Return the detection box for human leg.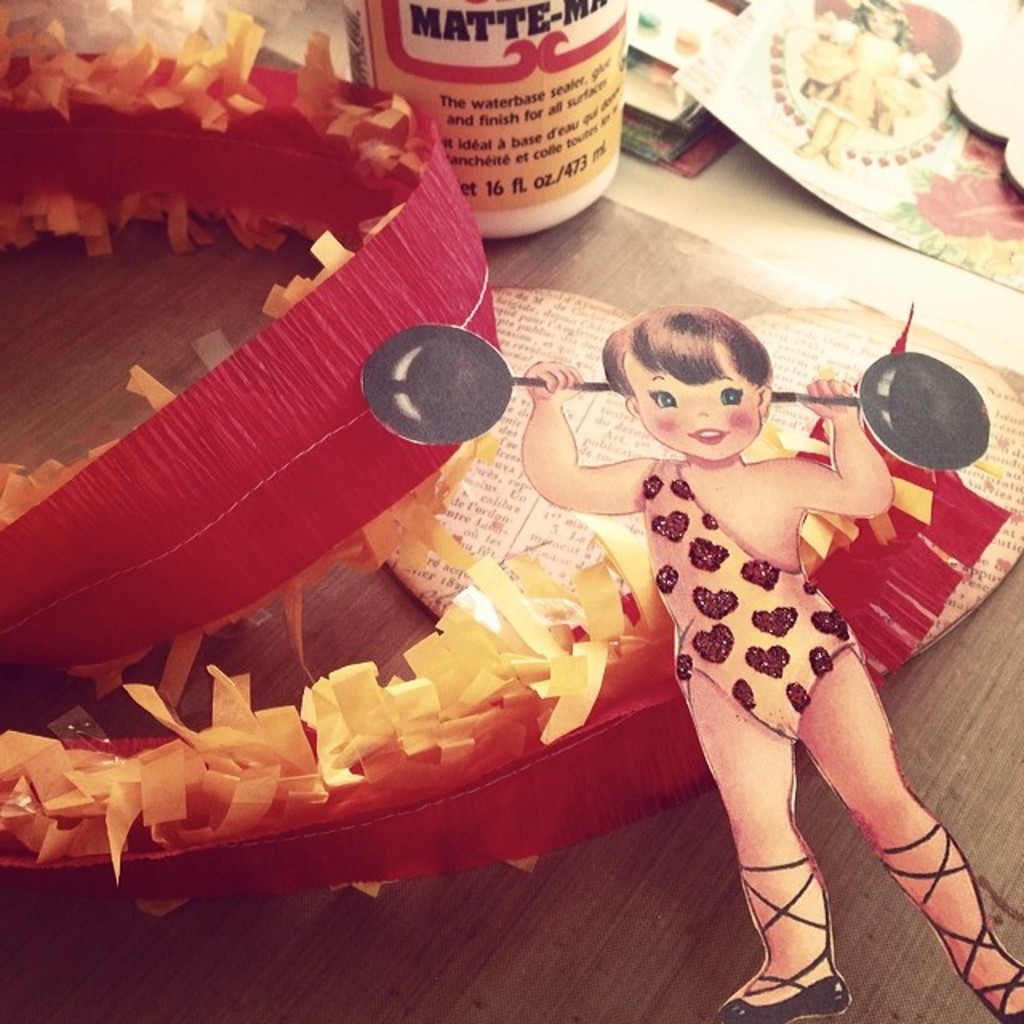
box=[802, 645, 1022, 1019].
